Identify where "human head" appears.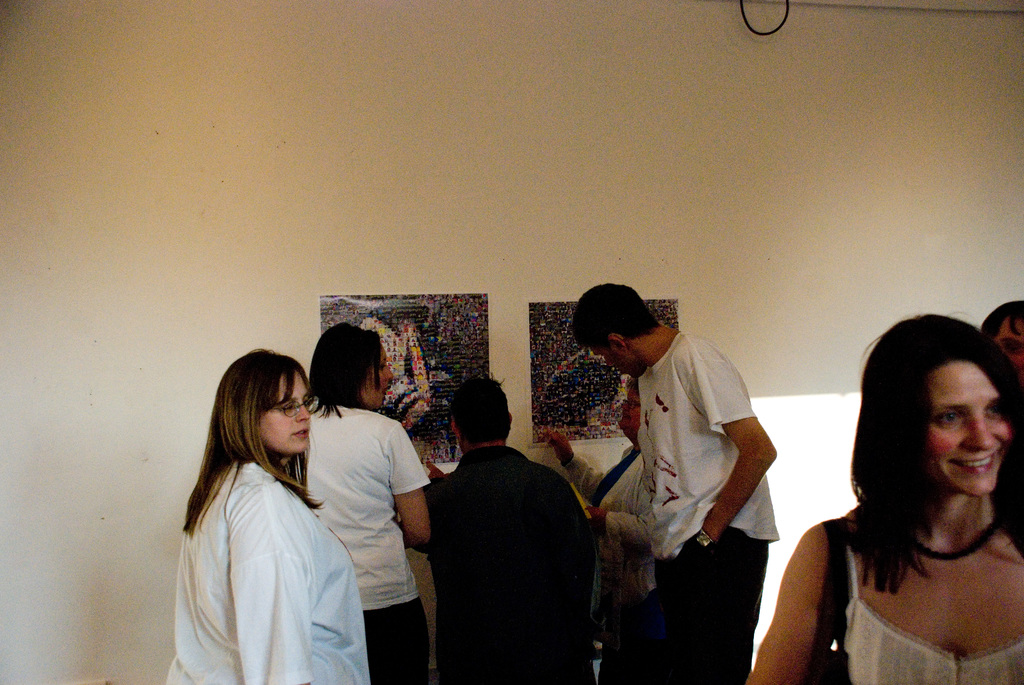
Appears at <box>216,347,314,453</box>.
